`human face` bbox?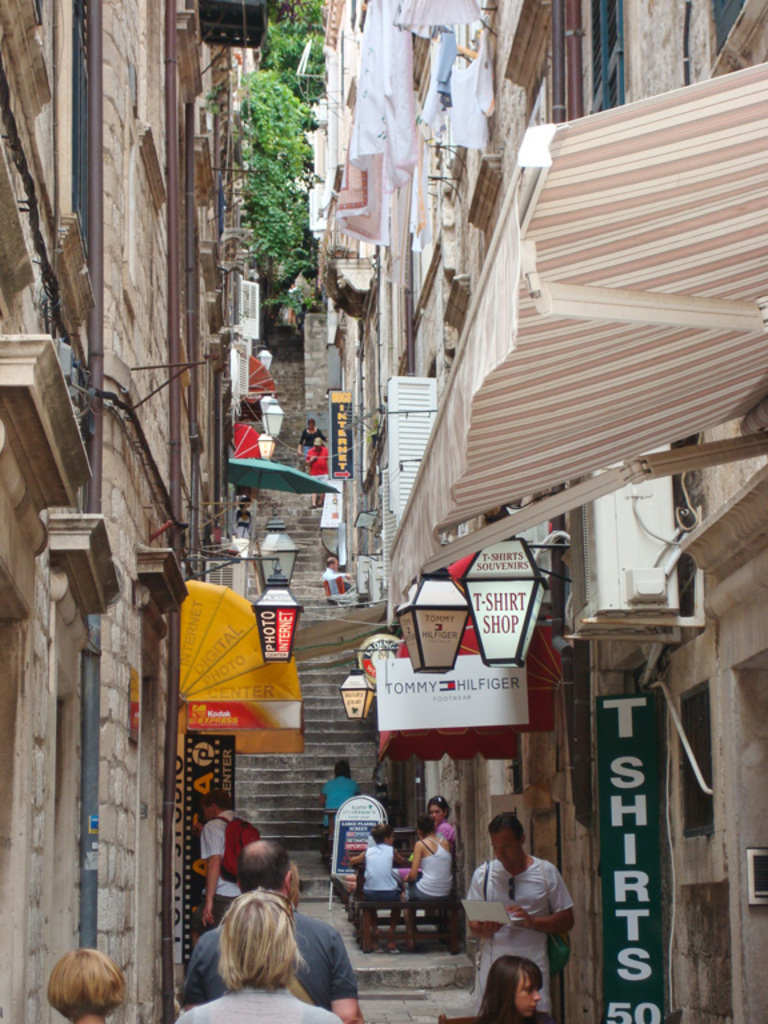
bbox=(431, 803, 445, 824)
